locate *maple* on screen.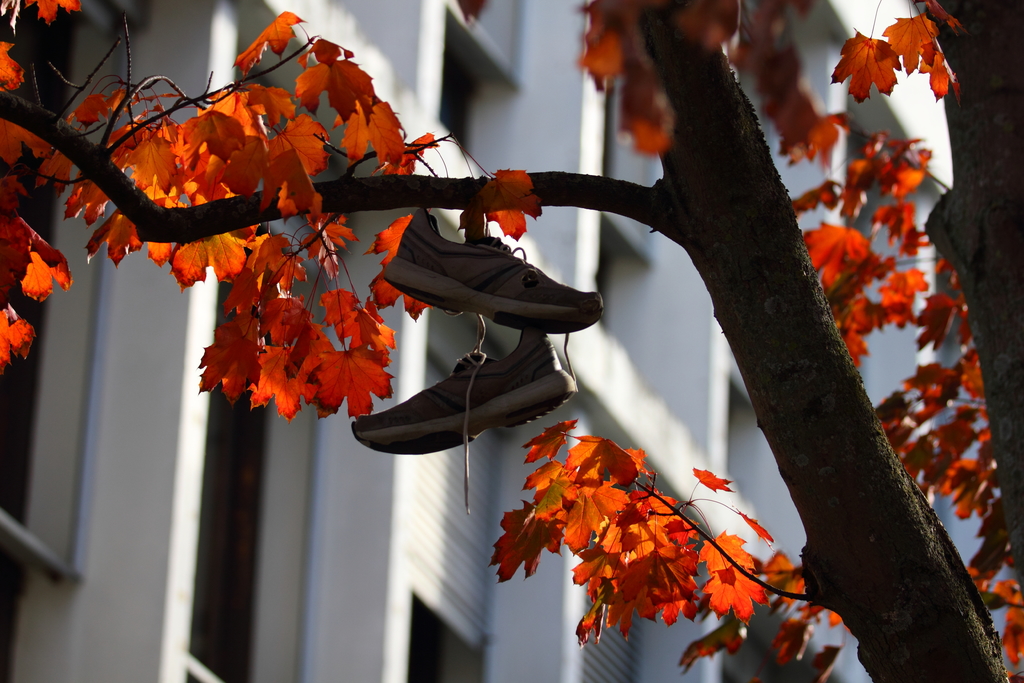
On screen at 0,2,1021,682.
